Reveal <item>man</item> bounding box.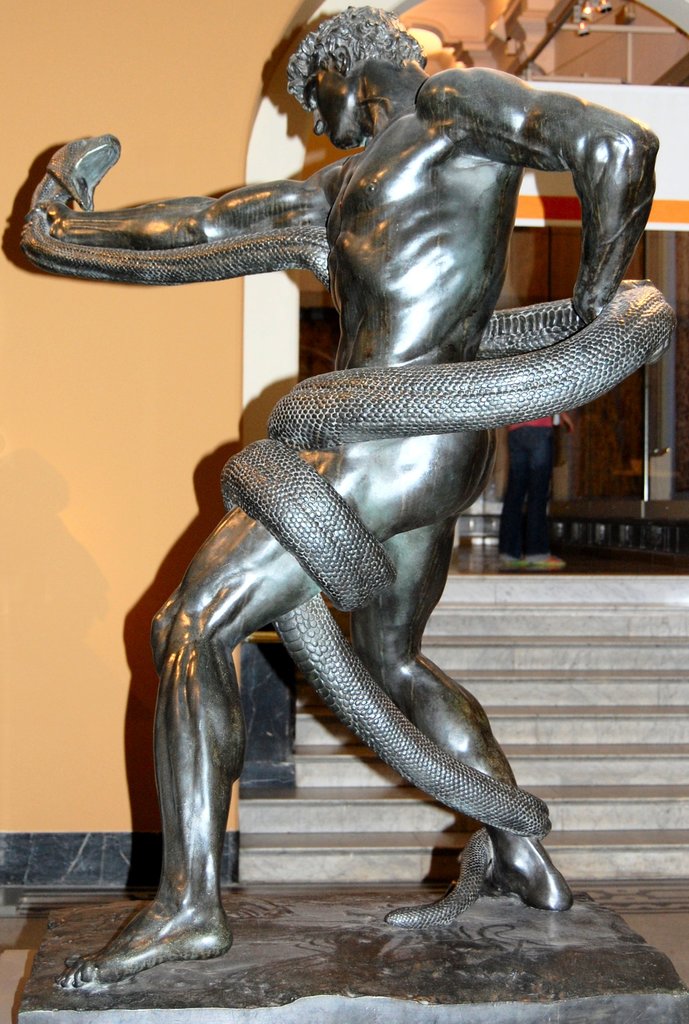
Revealed: detection(20, 4, 659, 986).
